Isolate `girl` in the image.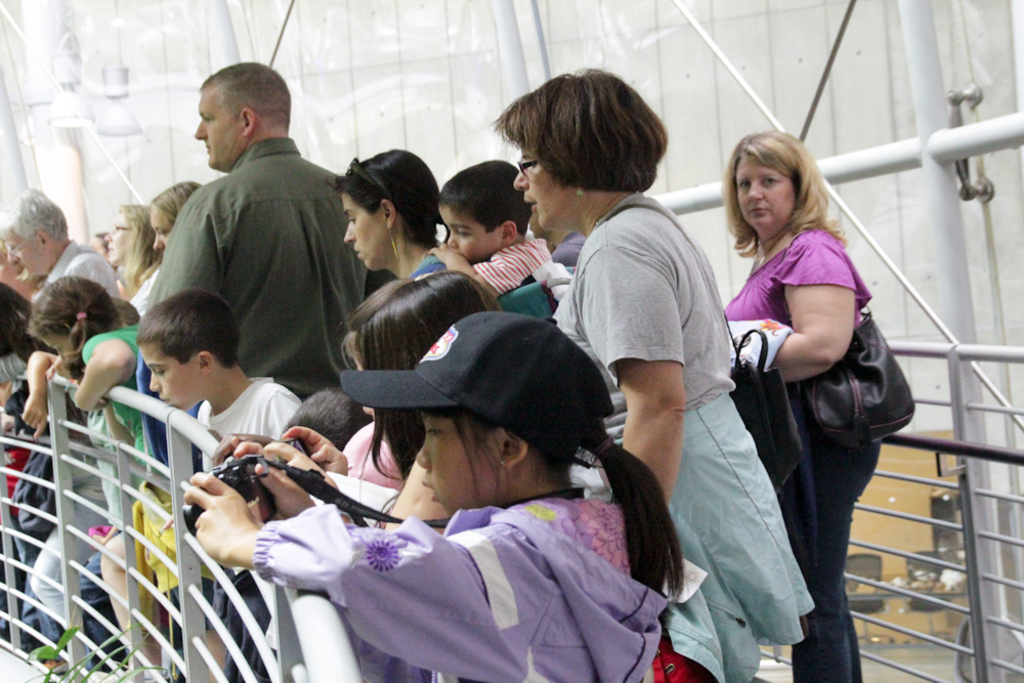
Isolated region: pyautogui.locateOnScreen(726, 131, 865, 682).
